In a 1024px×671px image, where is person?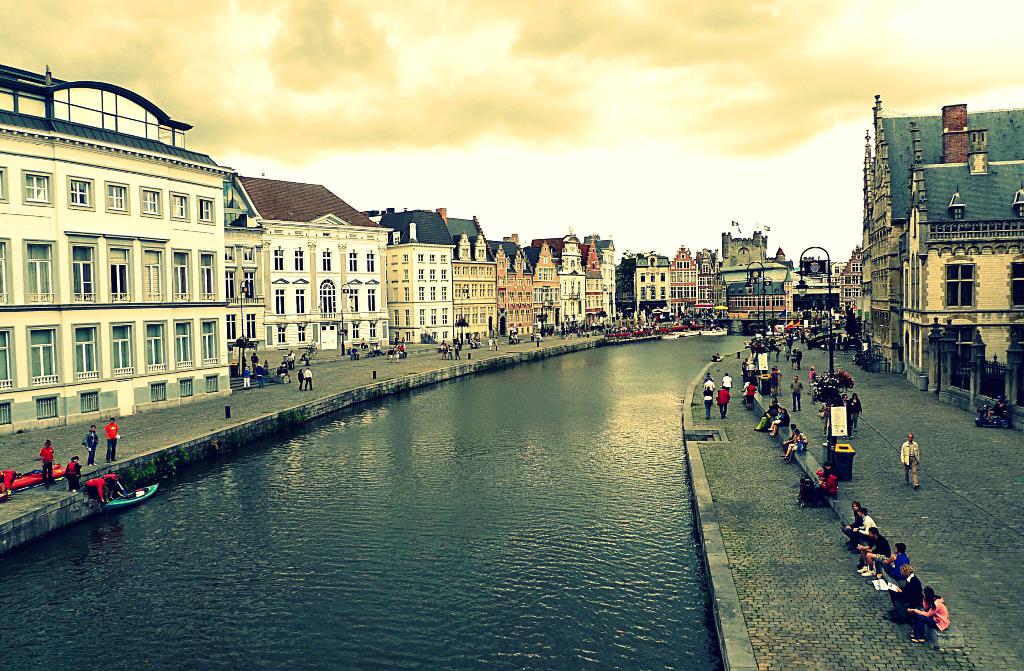
<bbox>841, 500, 863, 537</bbox>.
